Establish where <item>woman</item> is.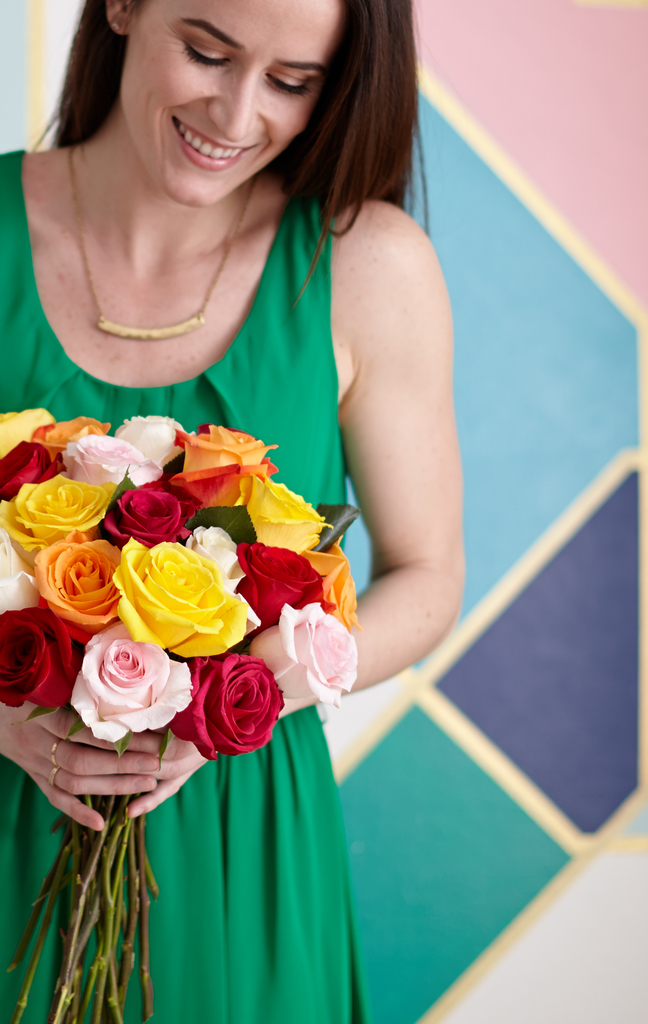
Established at (x1=0, y1=0, x2=471, y2=1023).
